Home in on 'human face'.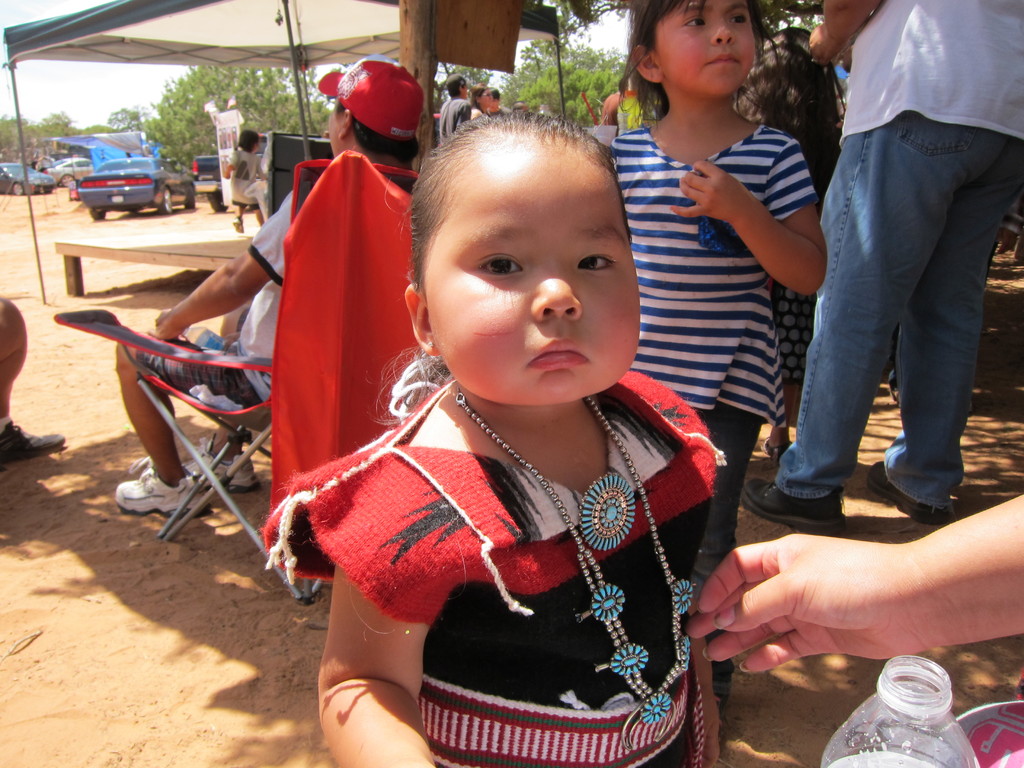
Homed in at locate(654, 0, 759, 93).
